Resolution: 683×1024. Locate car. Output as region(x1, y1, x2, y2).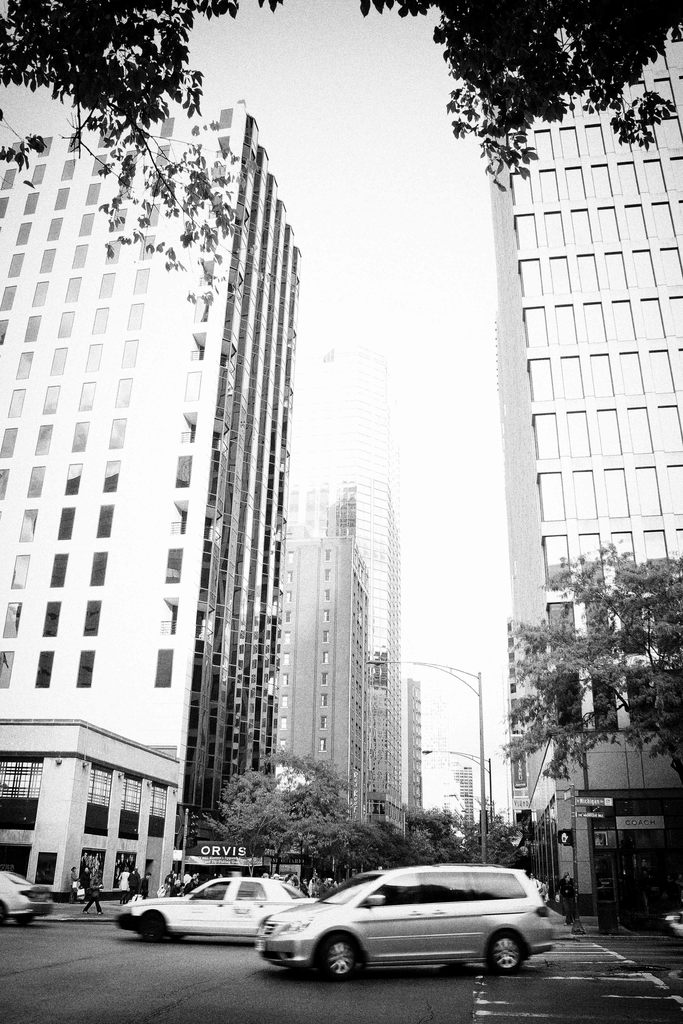
region(0, 867, 52, 924).
